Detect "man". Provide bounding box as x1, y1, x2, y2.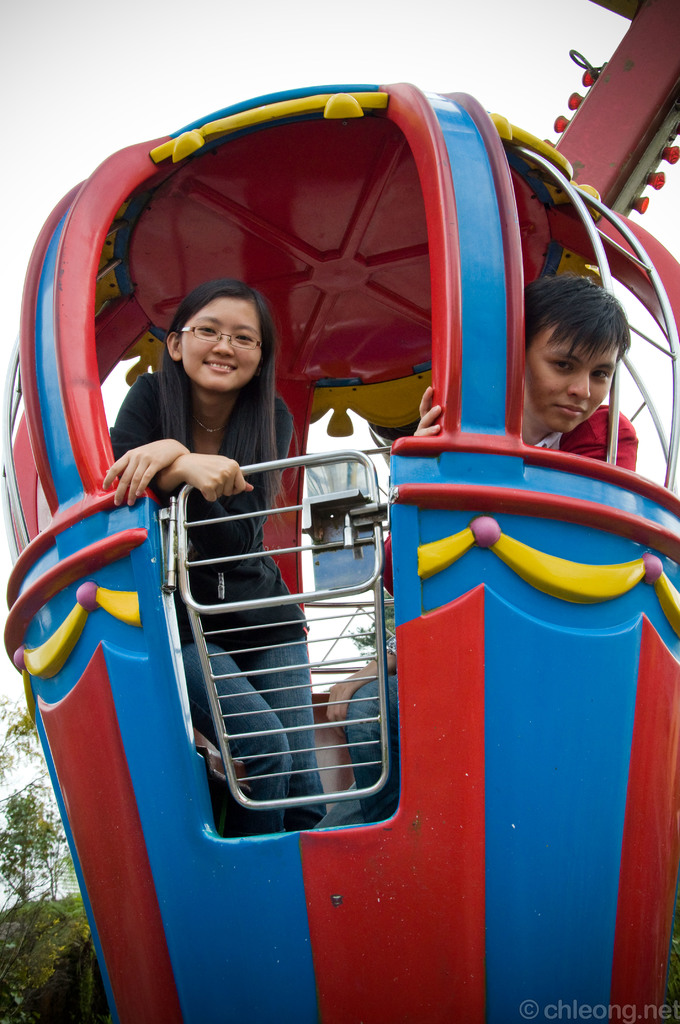
483, 267, 675, 495.
